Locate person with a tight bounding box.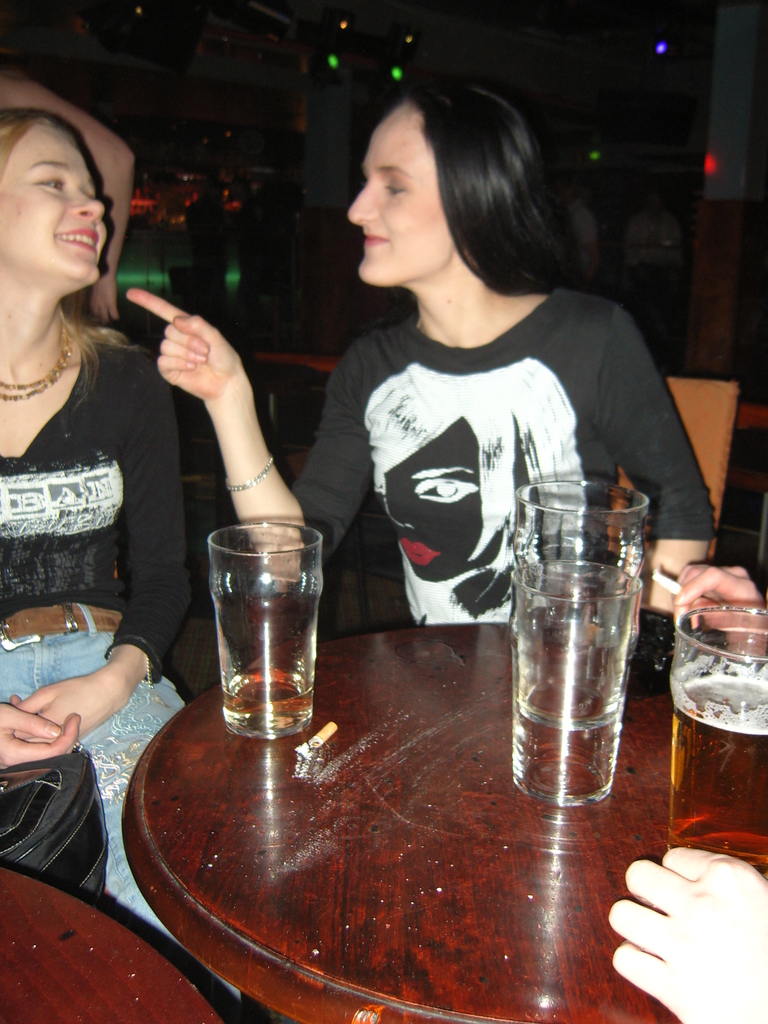
bbox=[125, 77, 761, 609].
